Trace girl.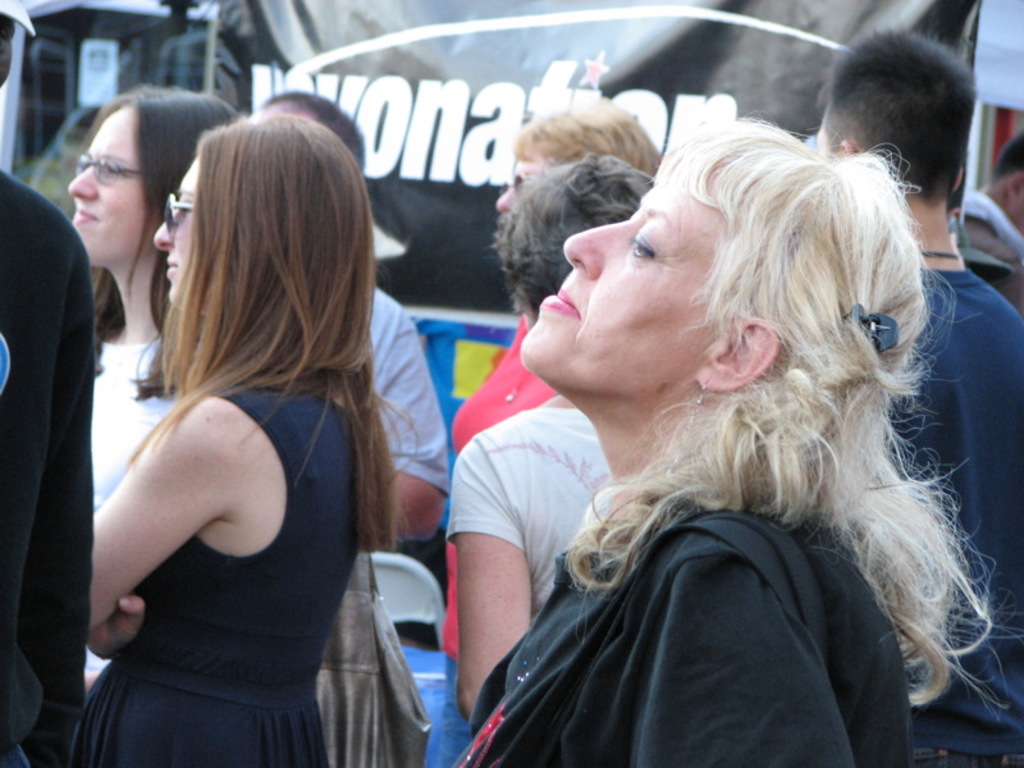
Traced to select_region(90, 124, 420, 764).
